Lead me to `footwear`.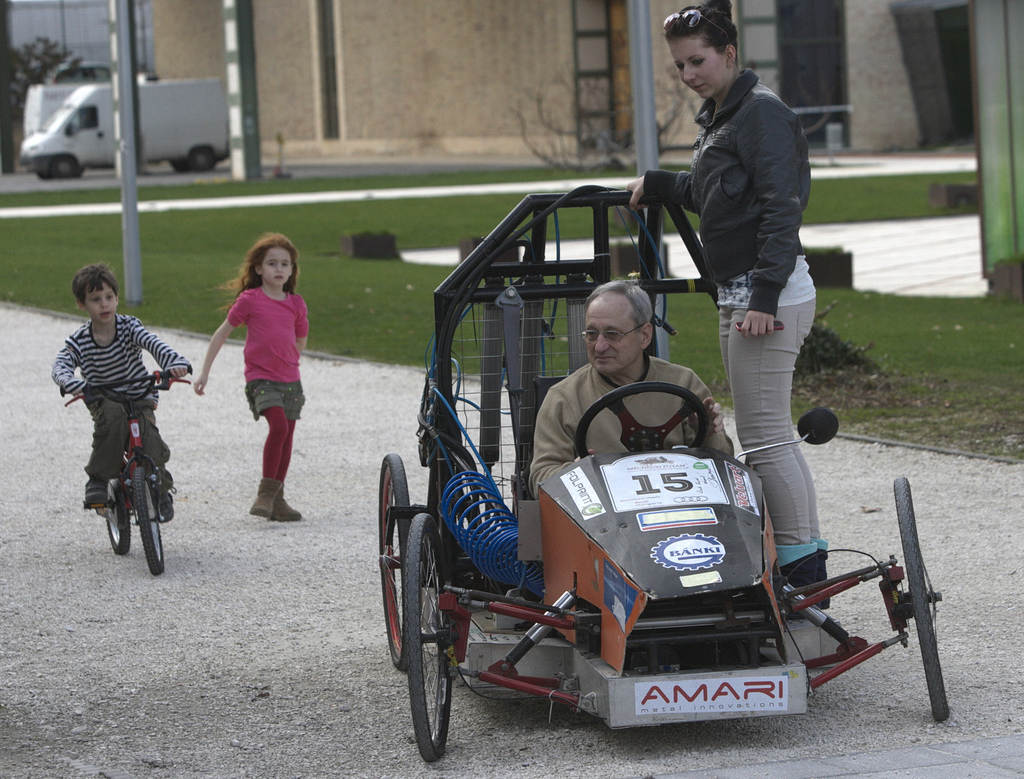
Lead to crop(810, 534, 832, 607).
